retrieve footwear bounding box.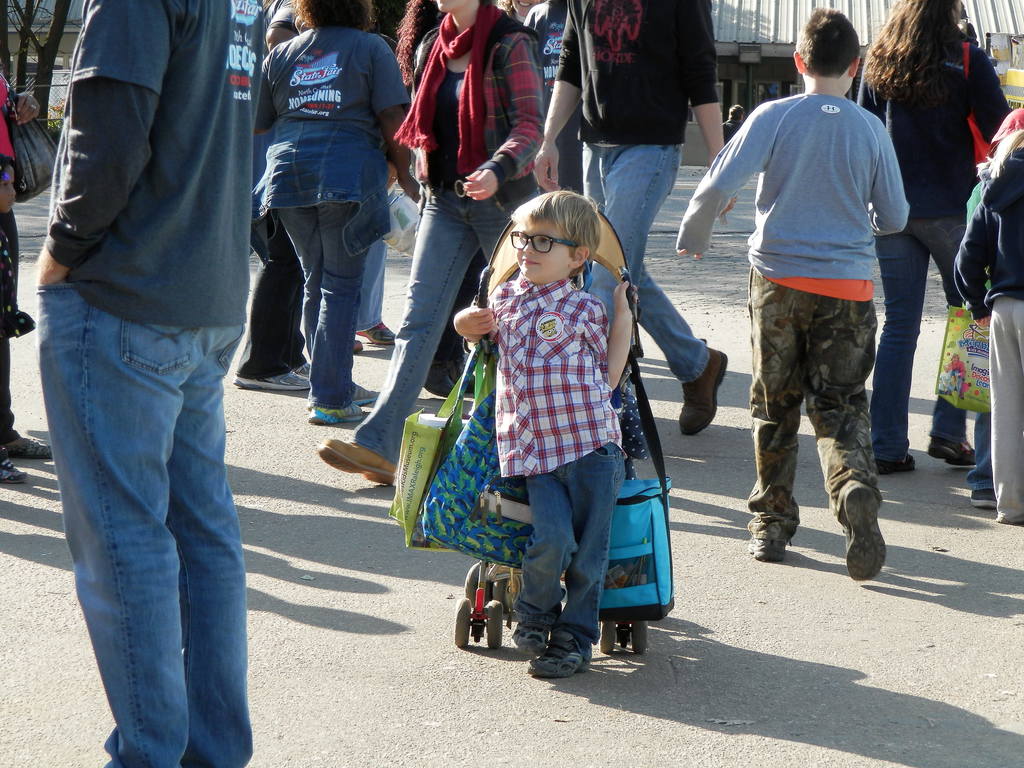
Bounding box: <region>356, 323, 399, 341</region>.
